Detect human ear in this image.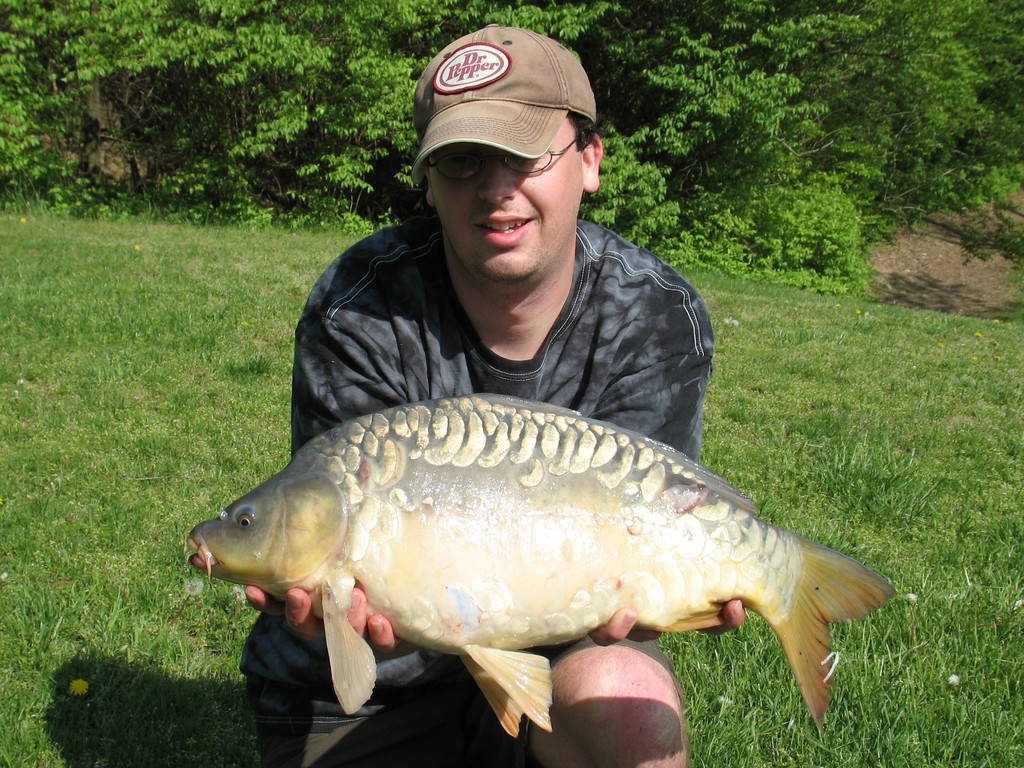
Detection: (426, 180, 435, 205).
